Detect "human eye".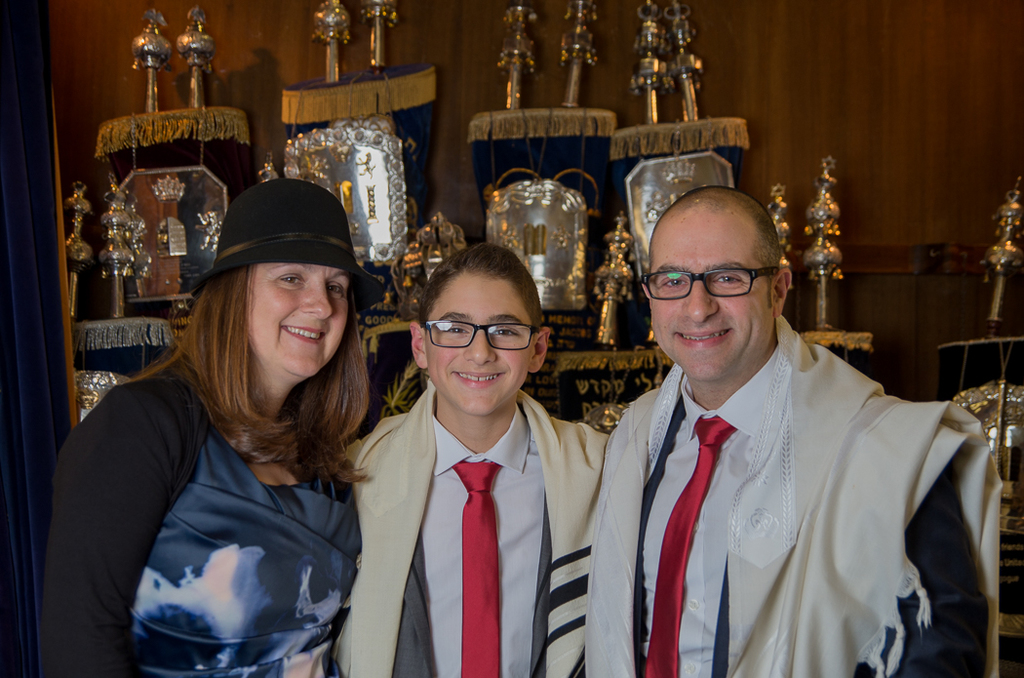
Detected at left=487, top=324, right=522, bottom=339.
